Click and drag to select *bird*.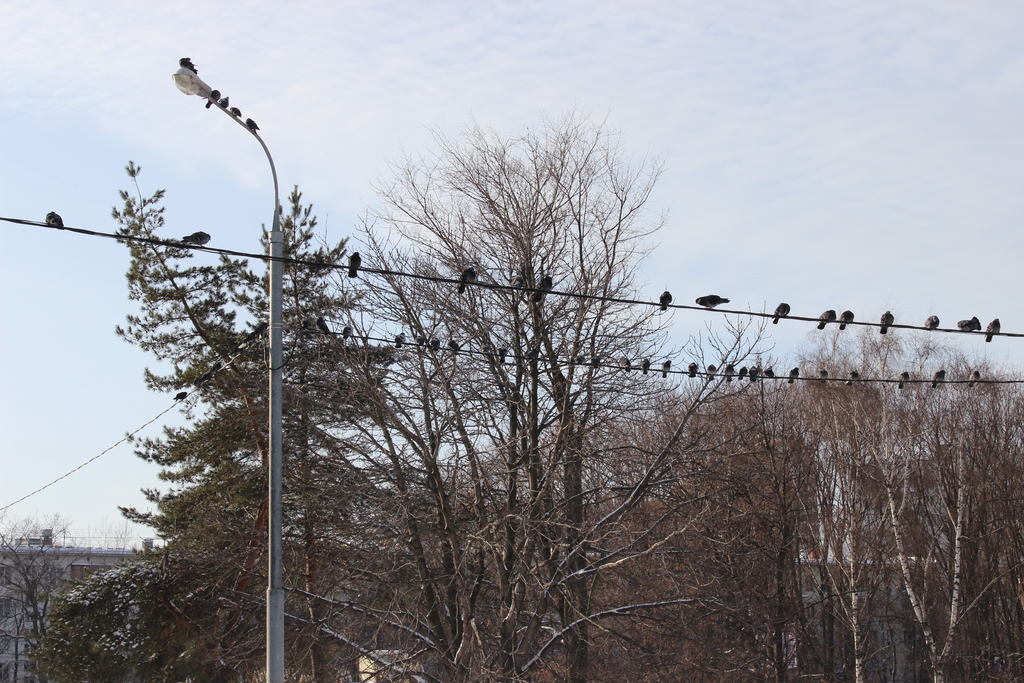
Selection: <box>342,325,354,338</box>.
